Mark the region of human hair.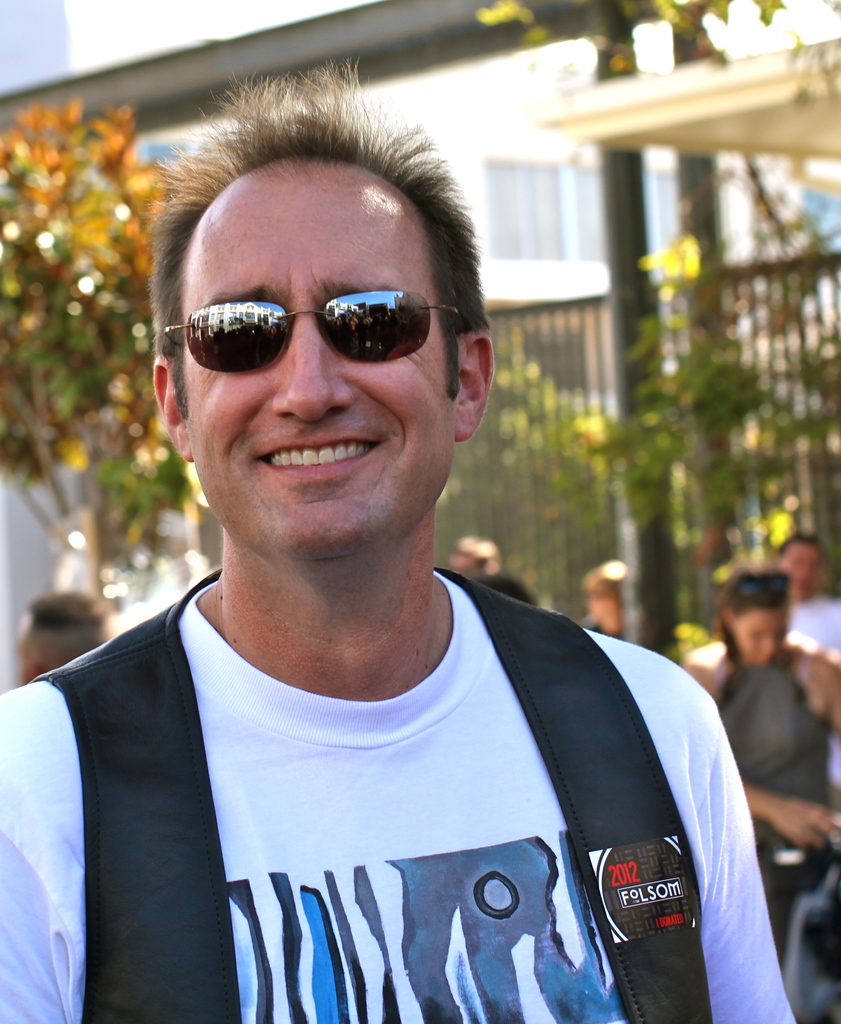
Region: detection(123, 61, 471, 393).
